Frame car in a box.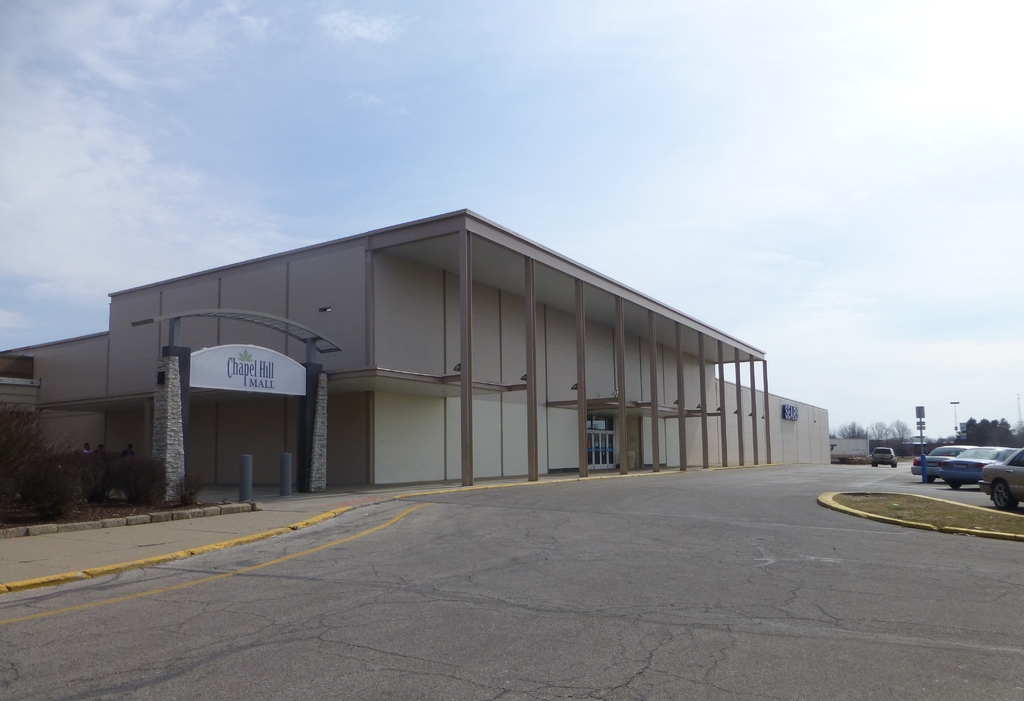
[x1=941, y1=450, x2=1005, y2=492].
